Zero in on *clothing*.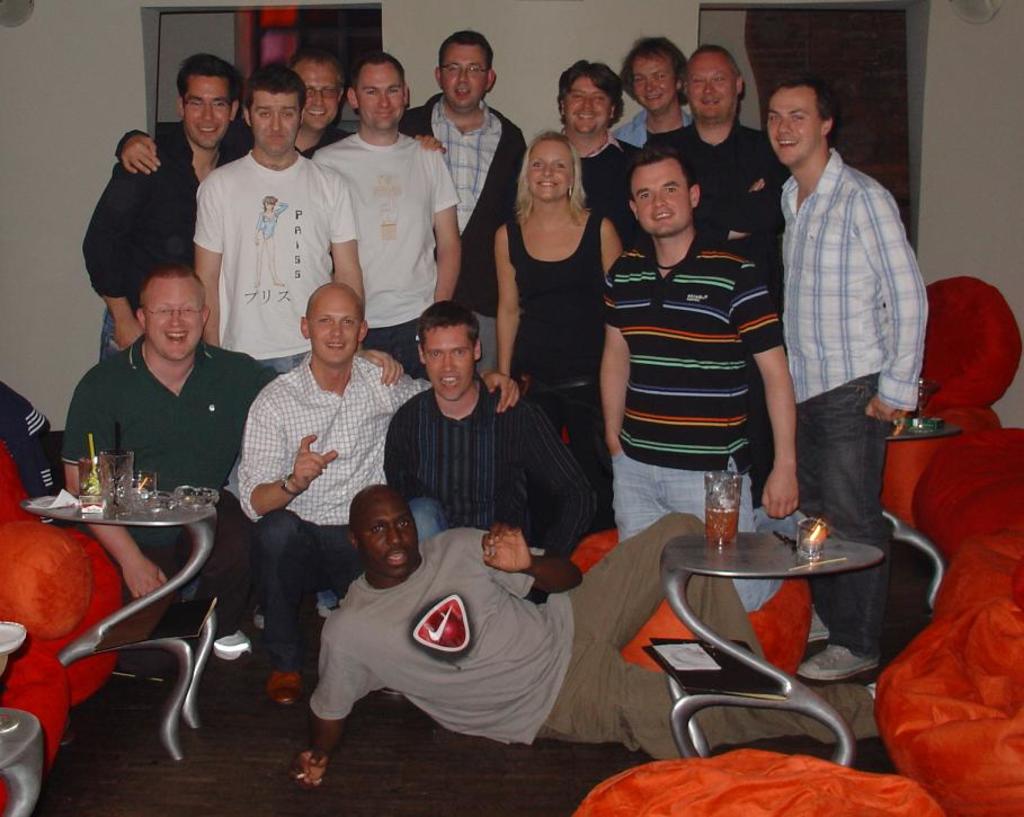
Zeroed in: [561, 122, 649, 255].
